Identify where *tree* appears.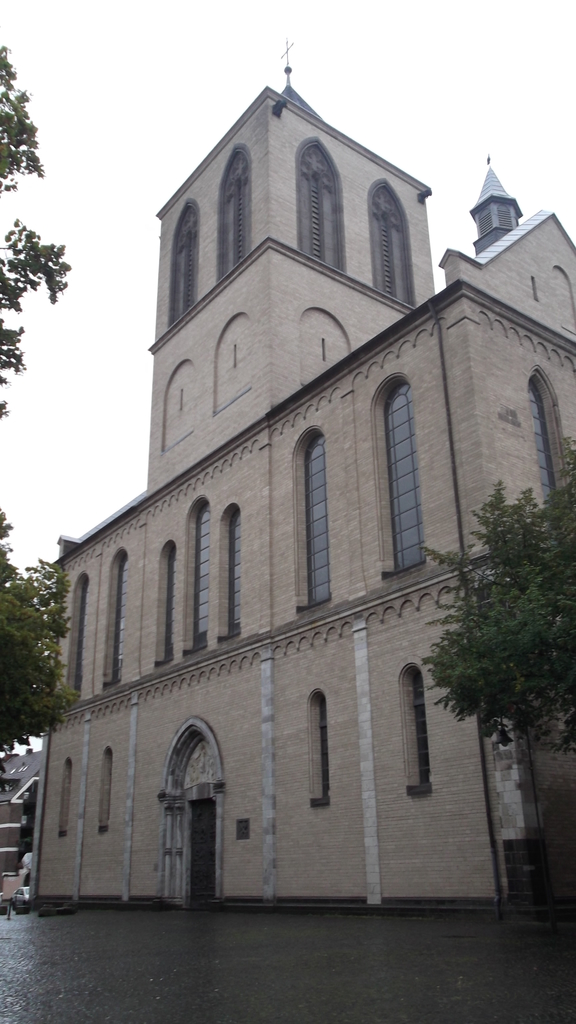
Appears at region(423, 433, 563, 858).
